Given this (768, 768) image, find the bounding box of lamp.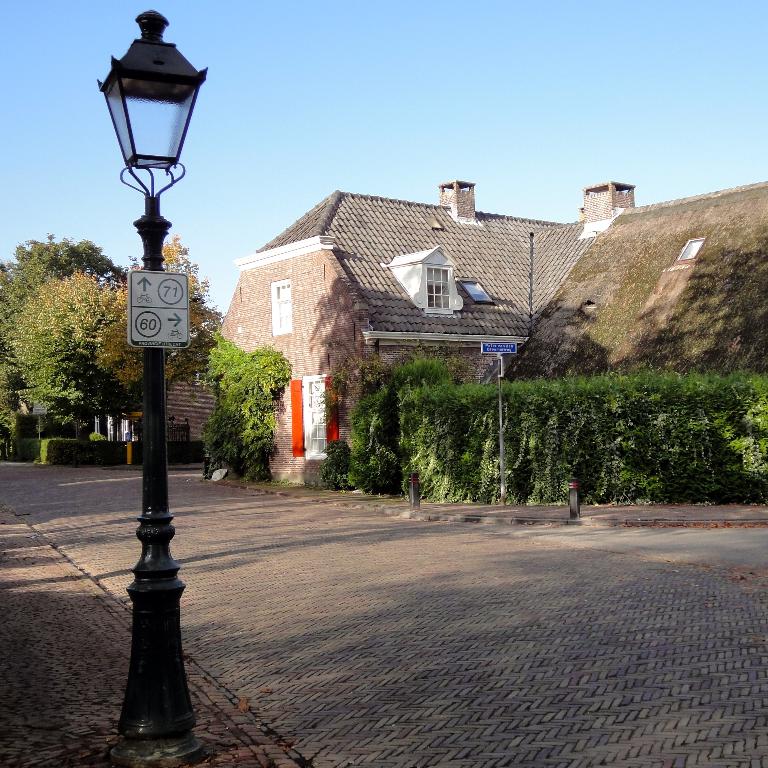
bbox=(97, 5, 206, 273).
